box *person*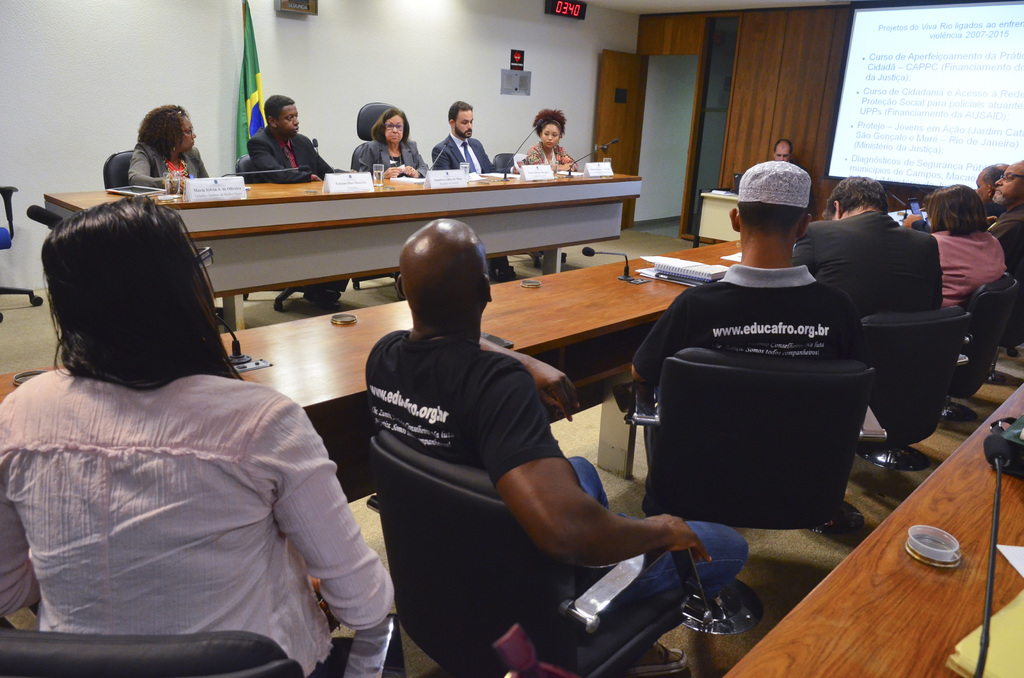
360:107:428:176
